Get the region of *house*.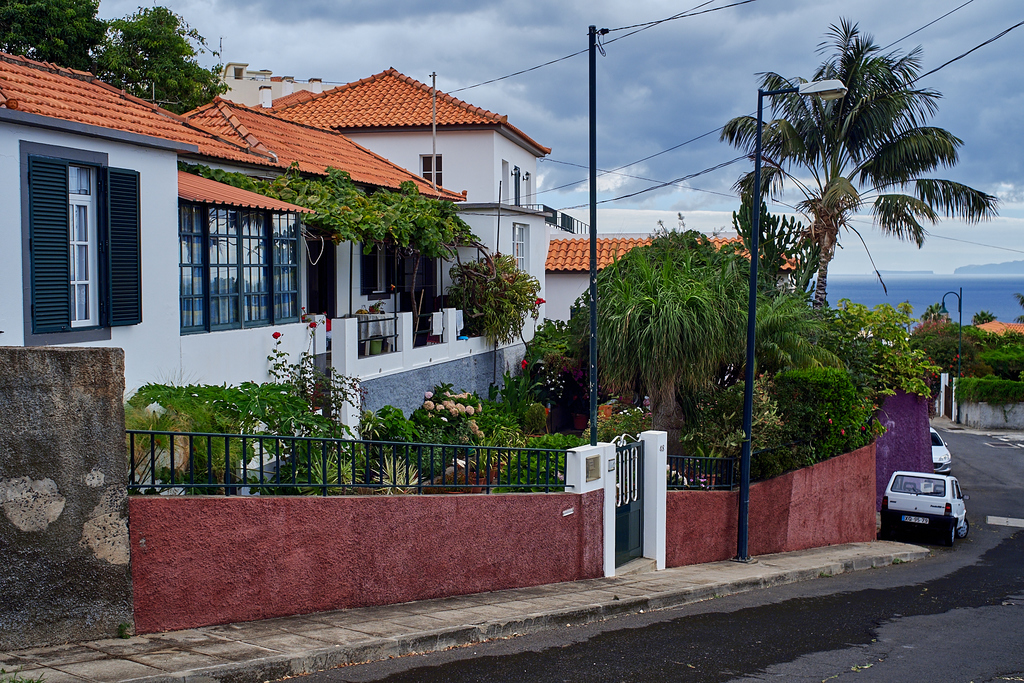
locate(0, 49, 215, 391).
